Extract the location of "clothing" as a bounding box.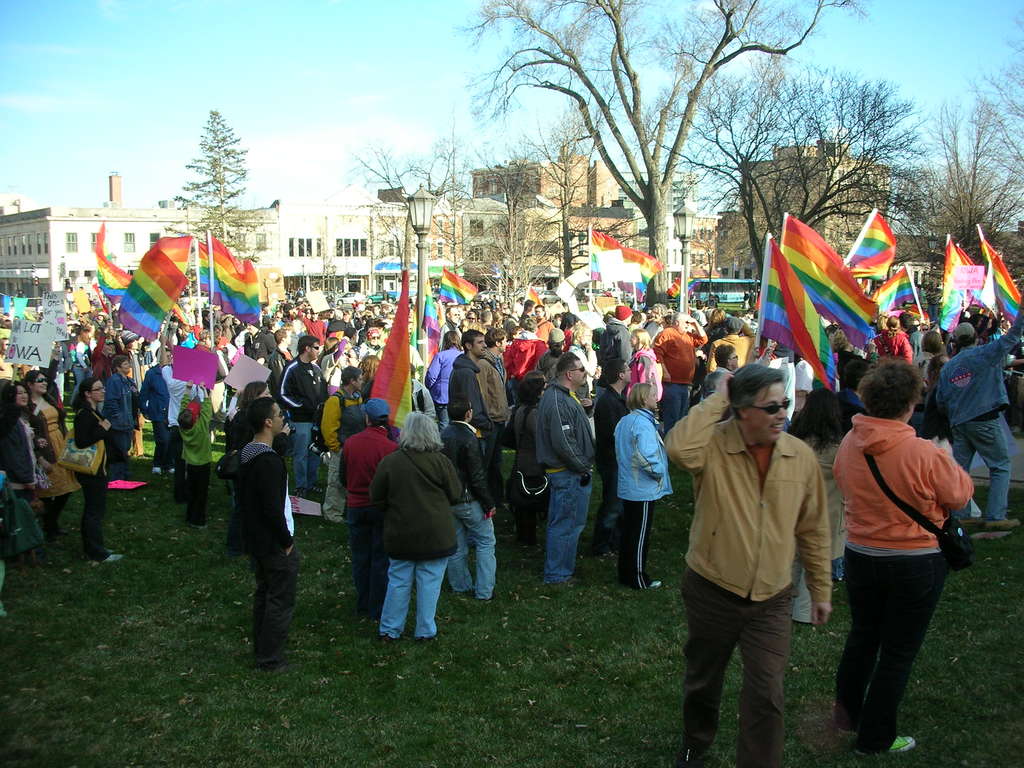
<bbox>829, 413, 973, 752</bbox>.
